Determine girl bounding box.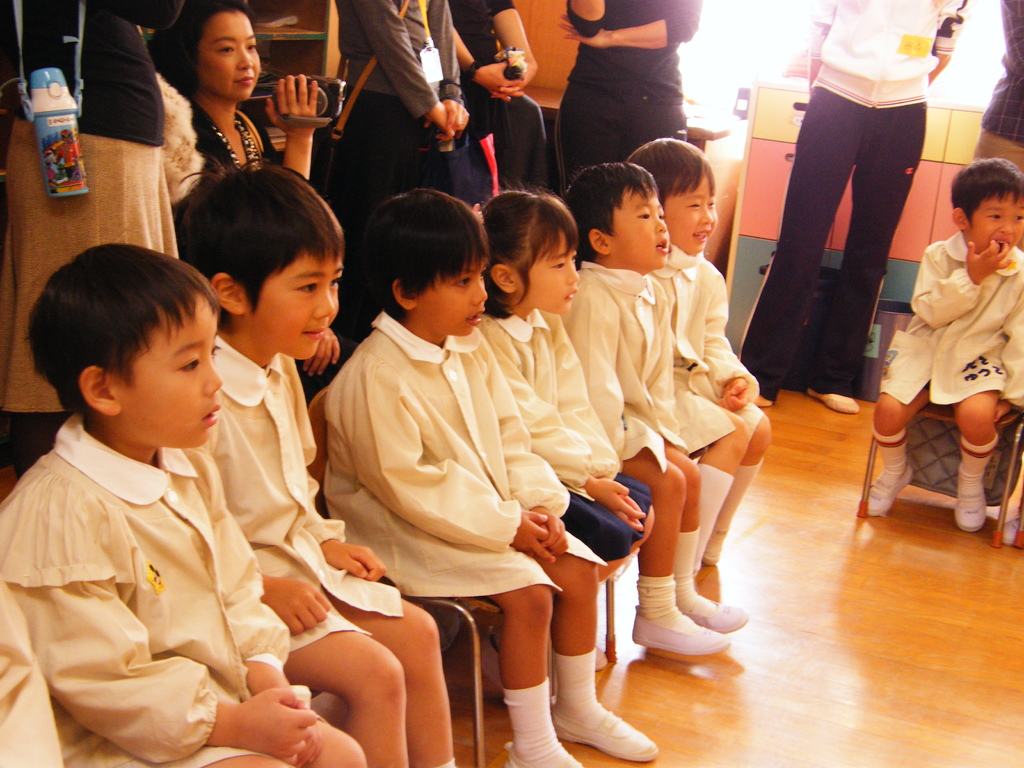
Determined: (x1=627, y1=131, x2=769, y2=582).
